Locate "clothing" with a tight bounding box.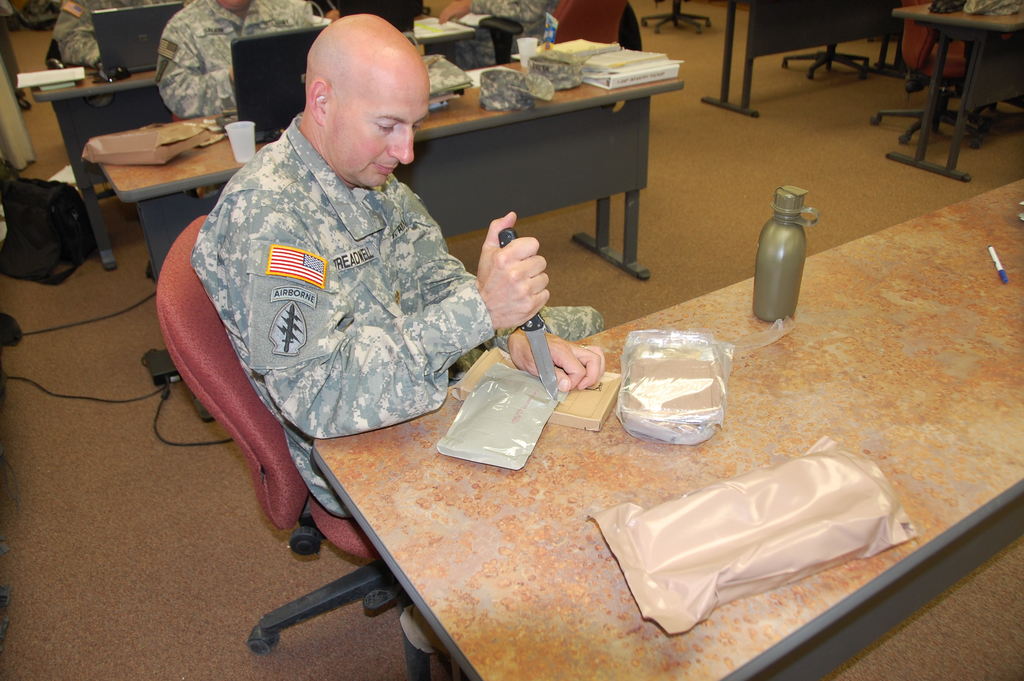
<box>189,113,603,518</box>.
